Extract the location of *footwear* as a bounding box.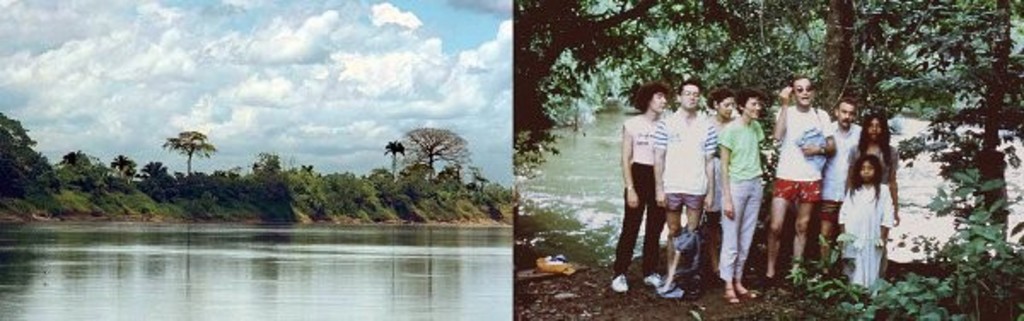
(x1=719, y1=287, x2=736, y2=304).
